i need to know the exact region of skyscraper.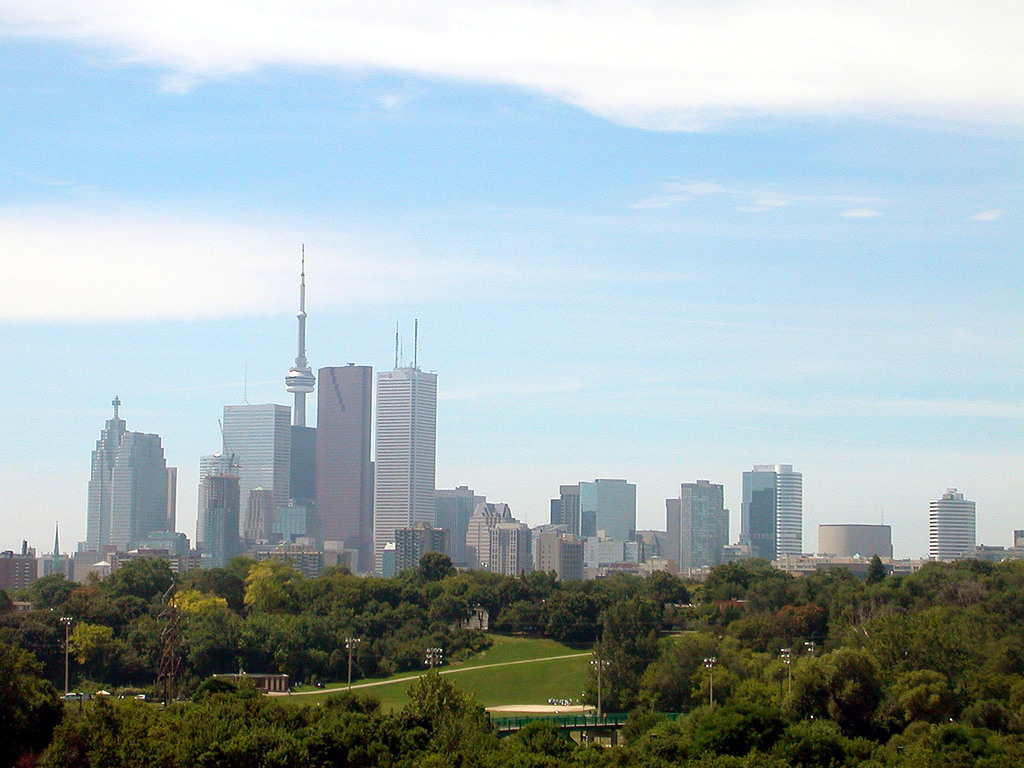
Region: {"x1": 924, "y1": 485, "x2": 976, "y2": 568}.
